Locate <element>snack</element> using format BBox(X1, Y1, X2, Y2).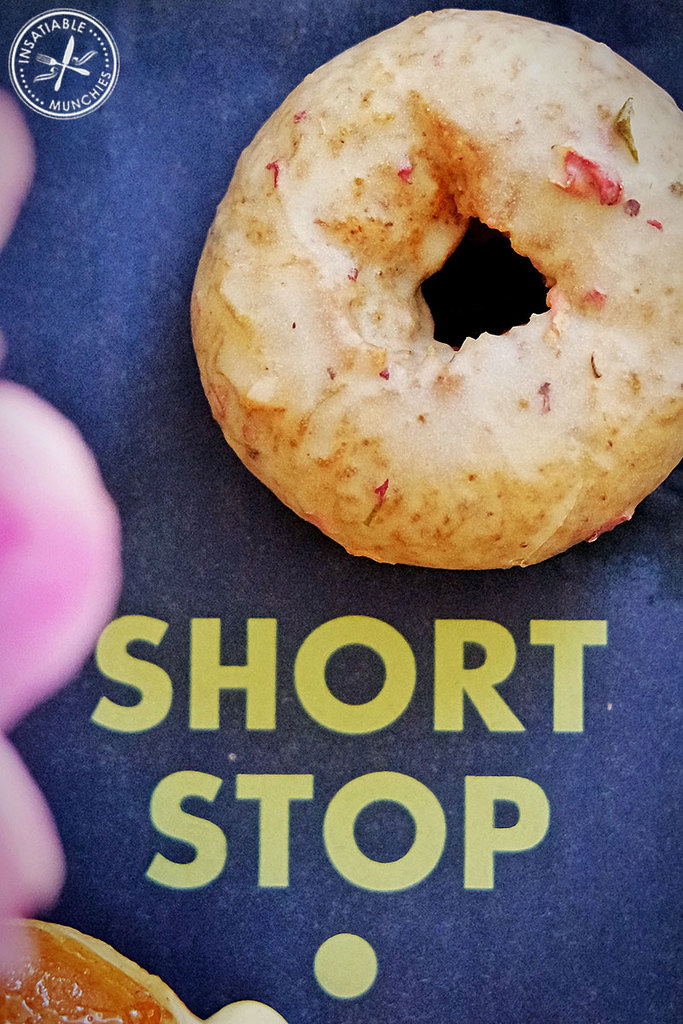
BBox(189, 7, 682, 575).
